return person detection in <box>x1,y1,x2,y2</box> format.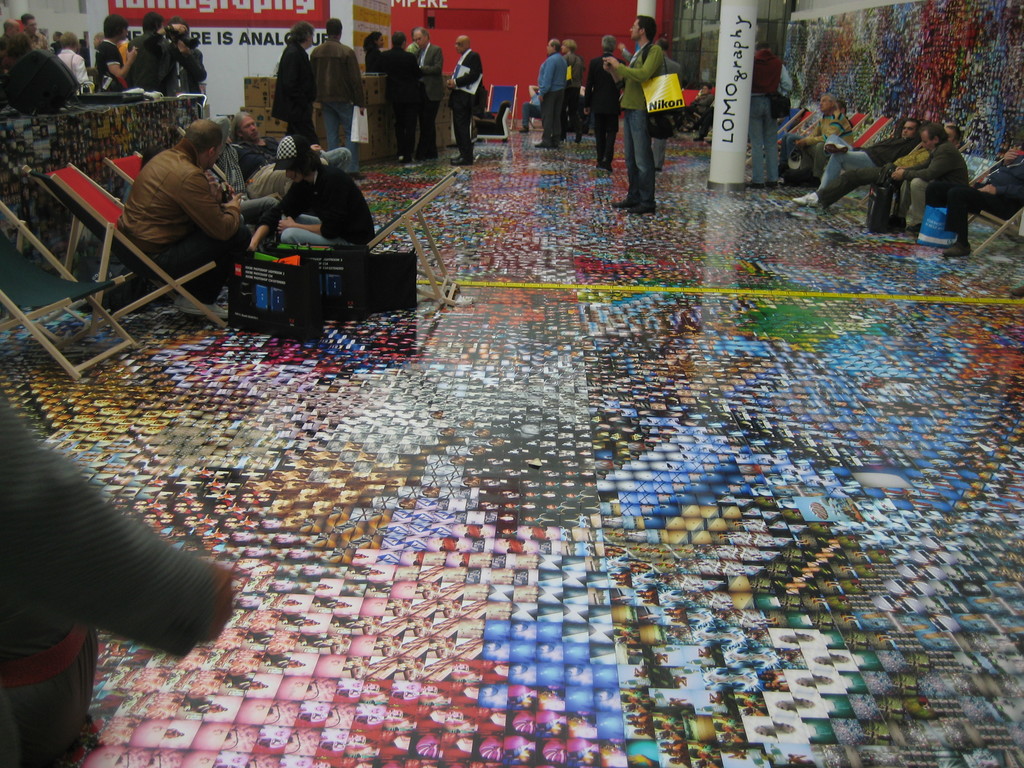
<box>803,120,952,206</box>.
